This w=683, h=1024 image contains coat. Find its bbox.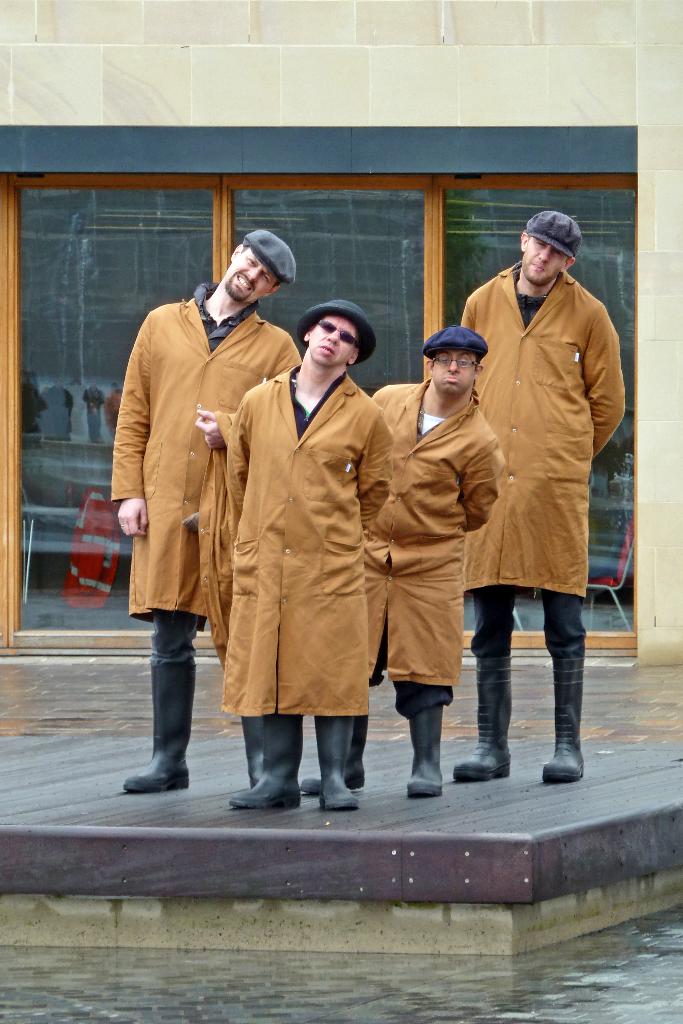
region(451, 246, 618, 617).
